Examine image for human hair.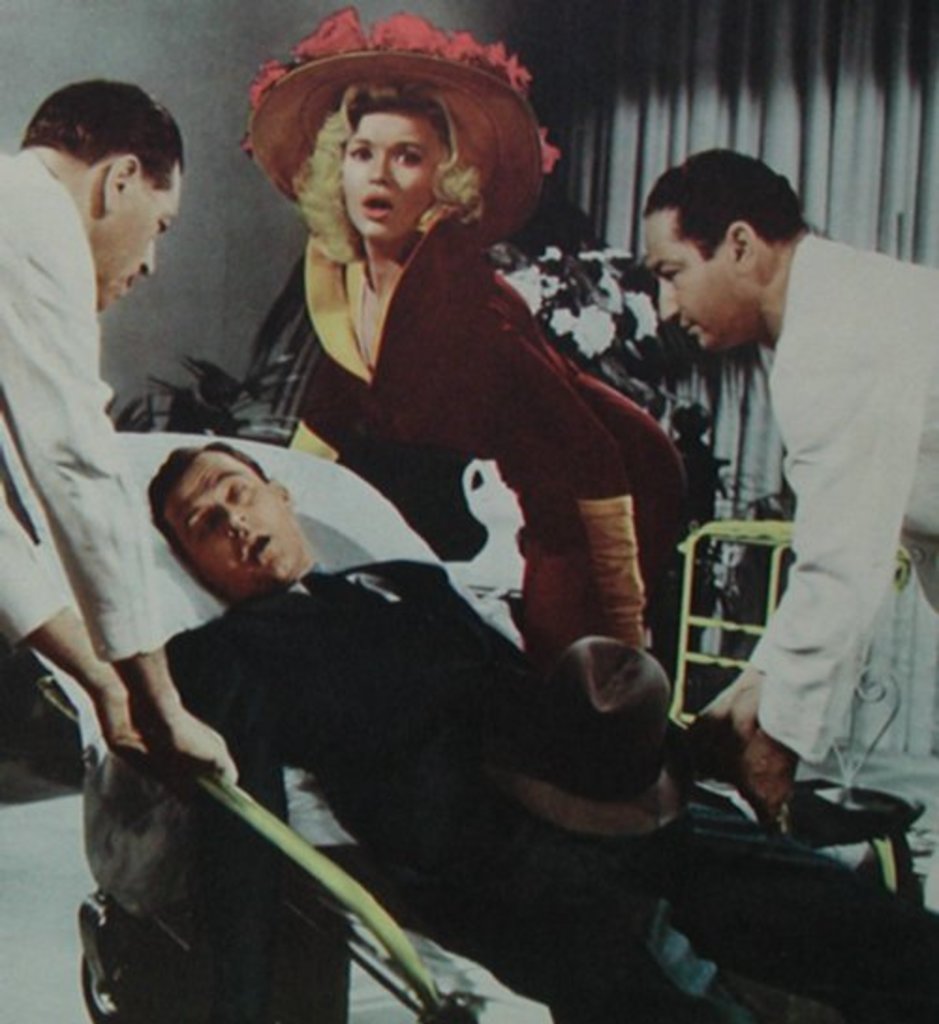
Examination result: crop(637, 141, 811, 265).
